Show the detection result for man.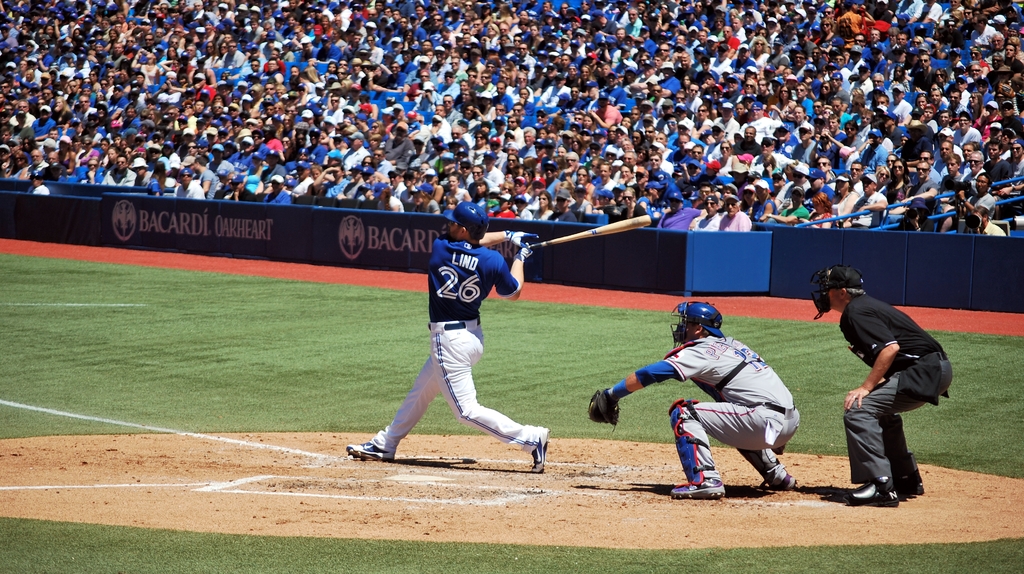
<region>84, 94, 99, 124</region>.
